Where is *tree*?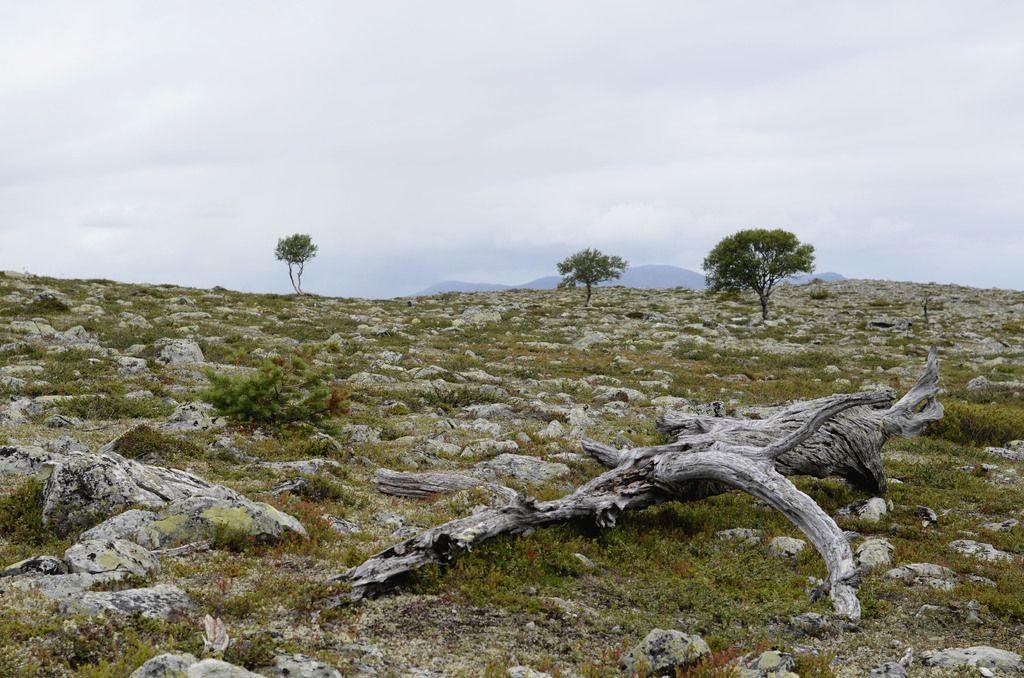
<region>255, 214, 319, 297</region>.
